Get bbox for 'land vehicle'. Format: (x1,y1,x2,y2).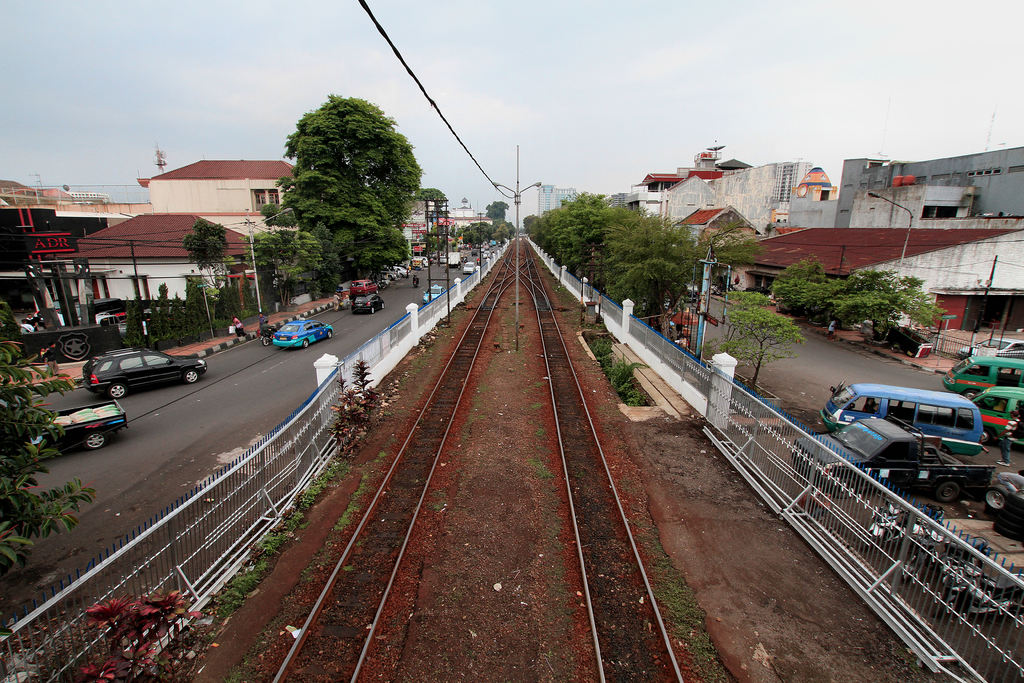
(972,388,1023,450).
